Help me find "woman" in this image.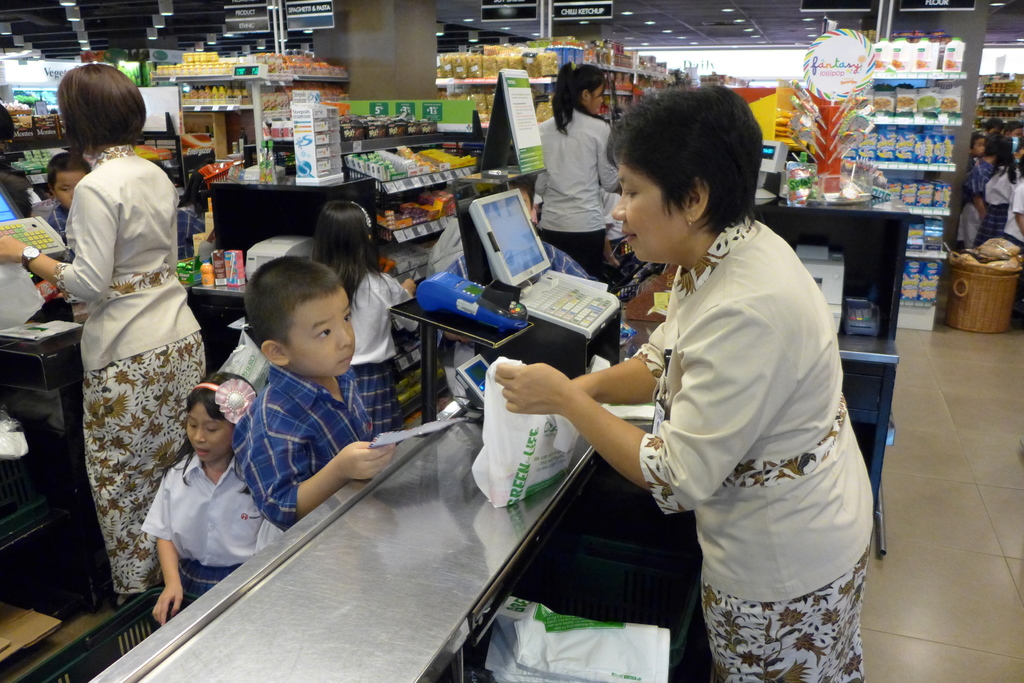
Found it: Rect(0, 62, 208, 610).
